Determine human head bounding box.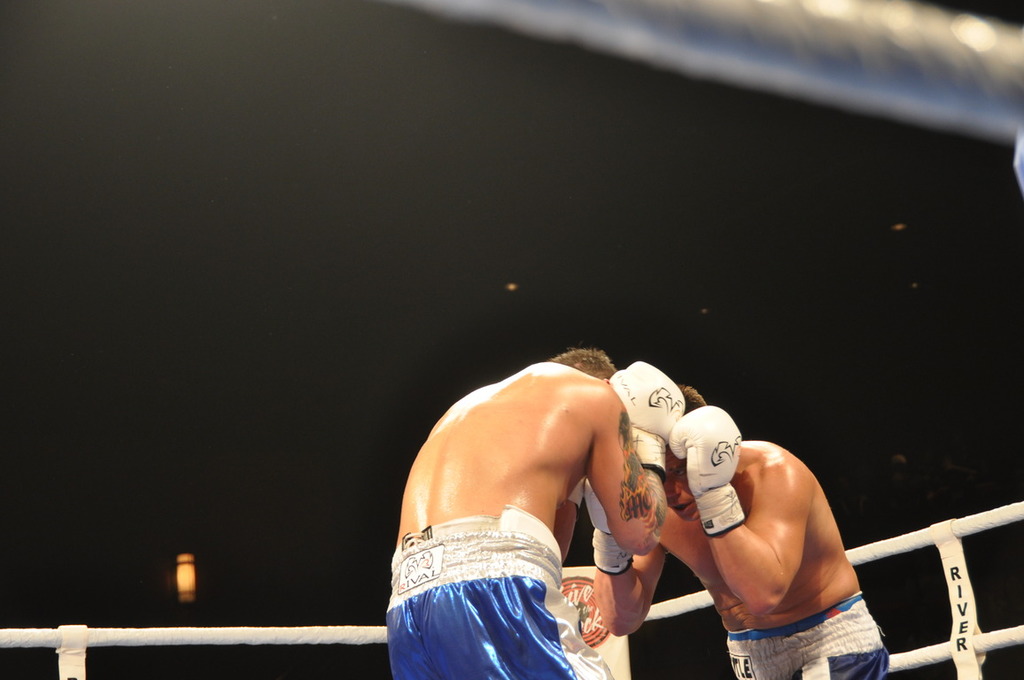
Determined: <box>545,348,614,382</box>.
